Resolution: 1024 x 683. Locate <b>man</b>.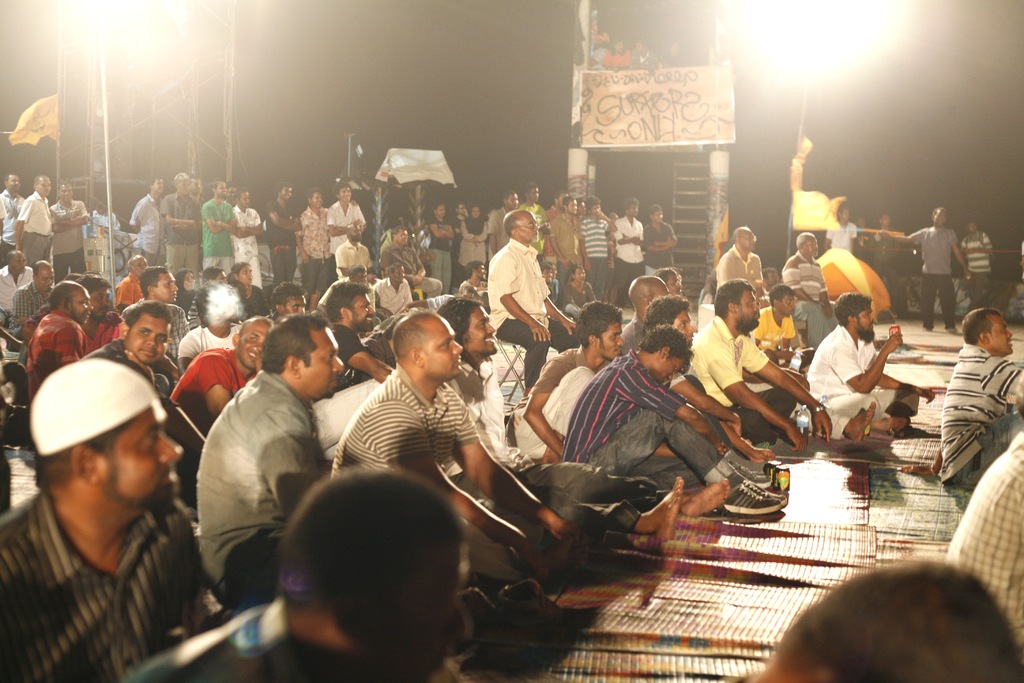
x1=682 y1=267 x2=836 y2=462.
